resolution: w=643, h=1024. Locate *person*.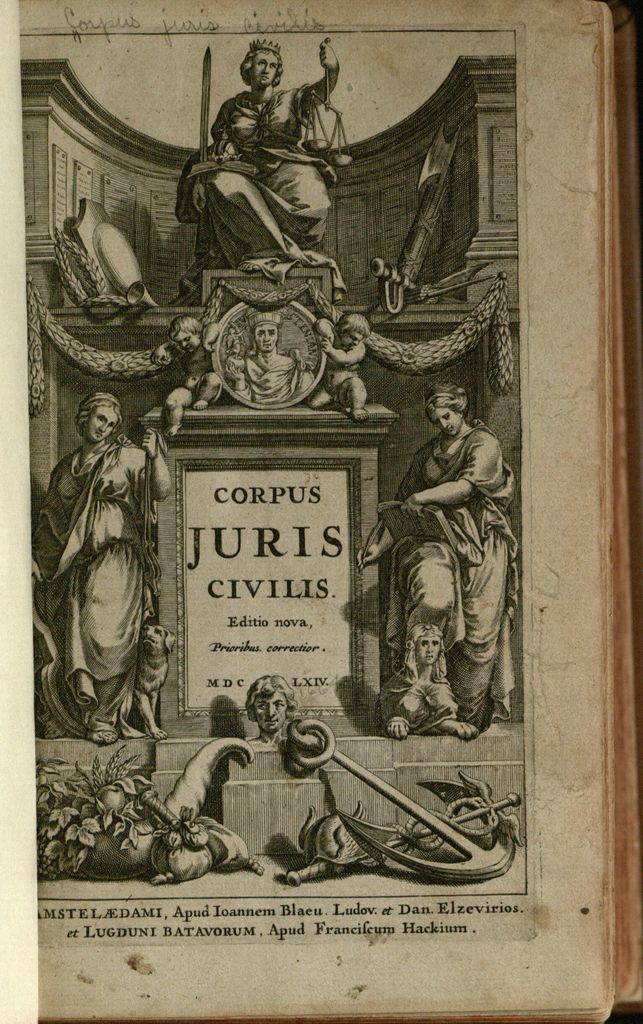
bbox=(313, 311, 369, 419).
